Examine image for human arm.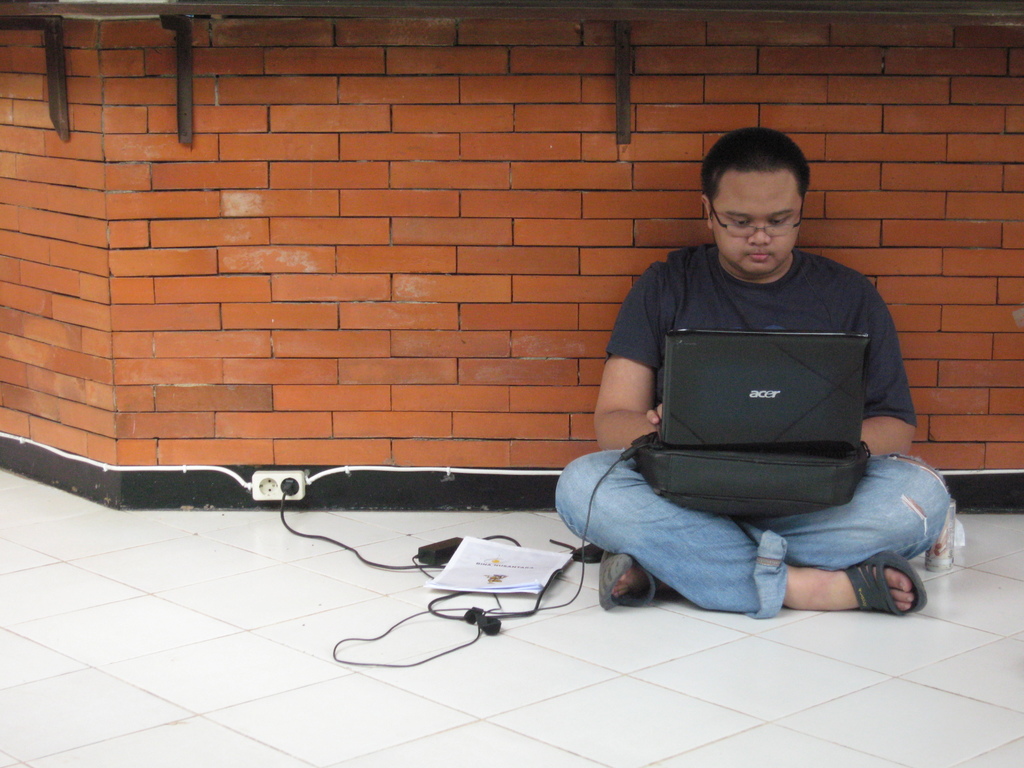
Examination result: locate(595, 268, 660, 445).
